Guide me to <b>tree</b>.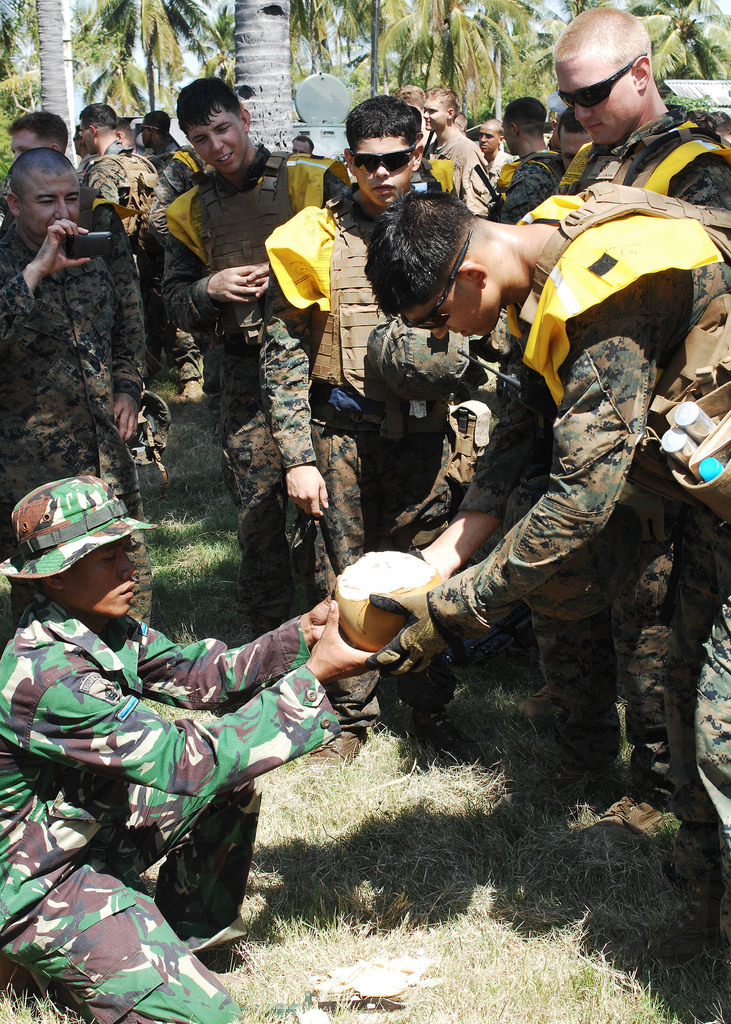
Guidance: x1=380, y1=0, x2=480, y2=127.
